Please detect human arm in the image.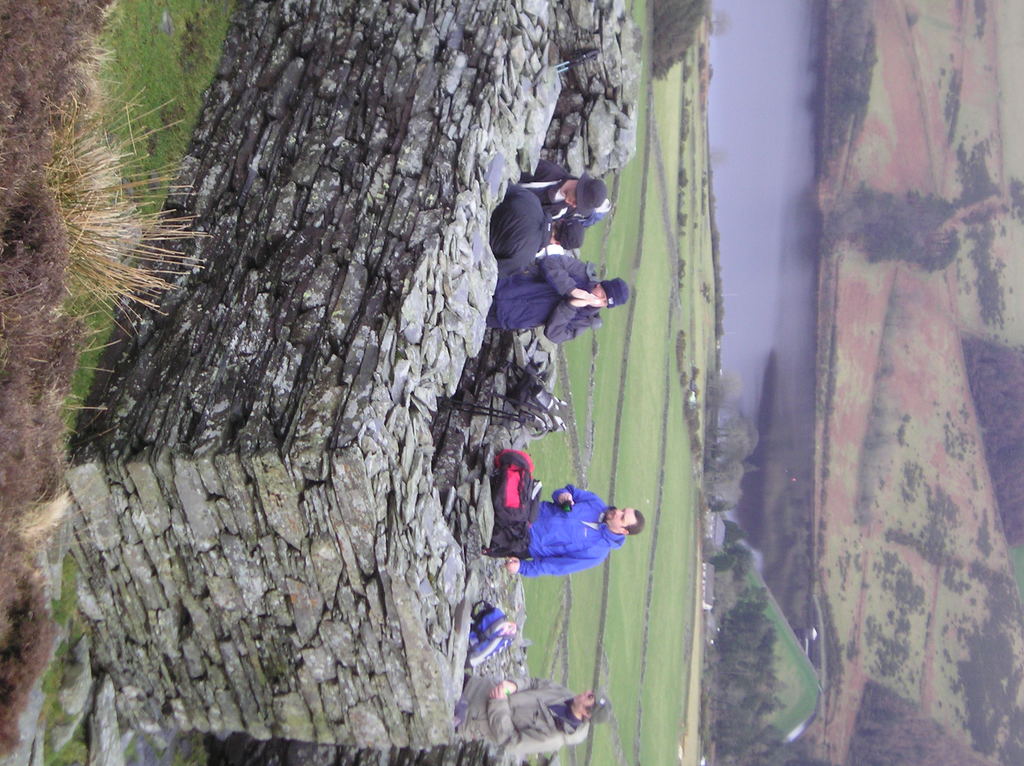
rect(504, 552, 600, 578).
